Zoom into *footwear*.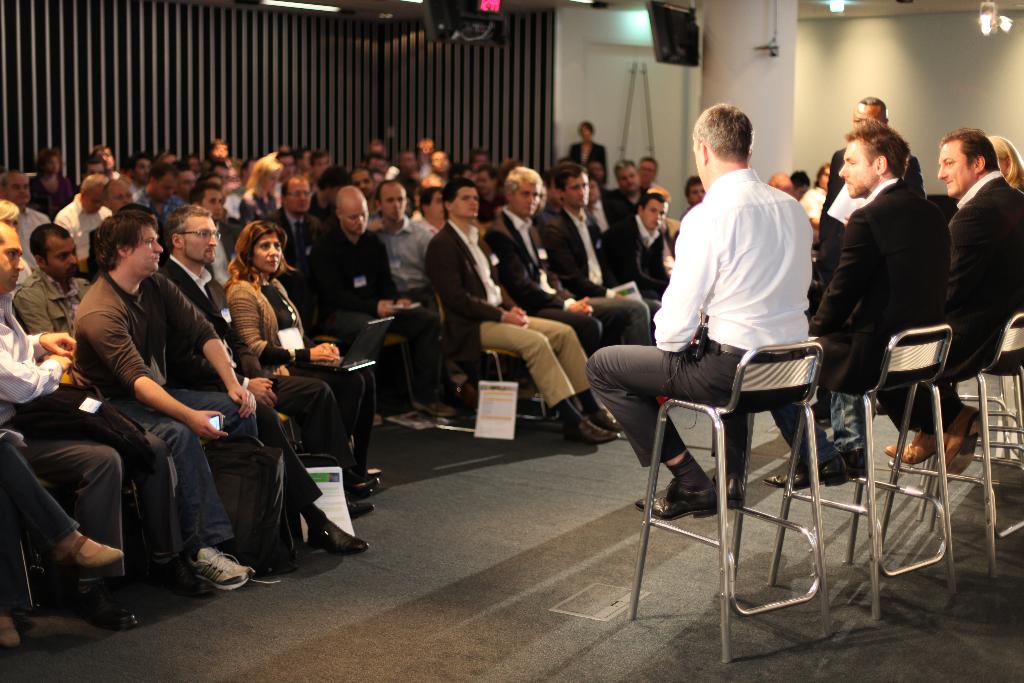
Zoom target: select_region(938, 405, 980, 473).
